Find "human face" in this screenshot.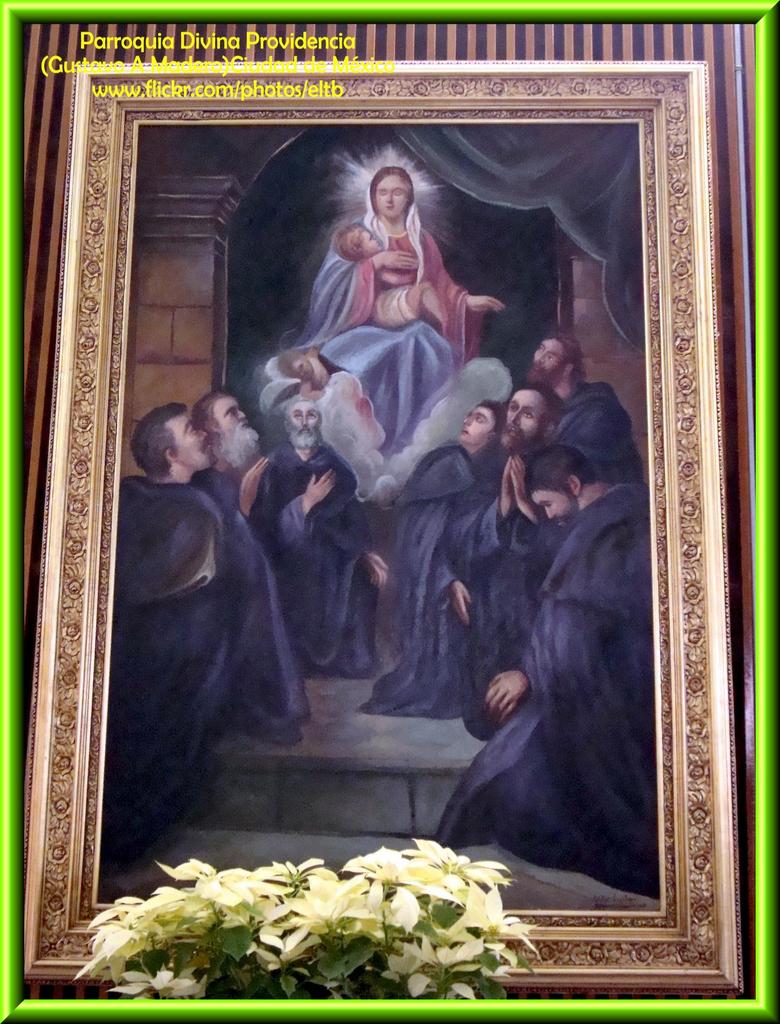
The bounding box for "human face" is 464/404/494/447.
